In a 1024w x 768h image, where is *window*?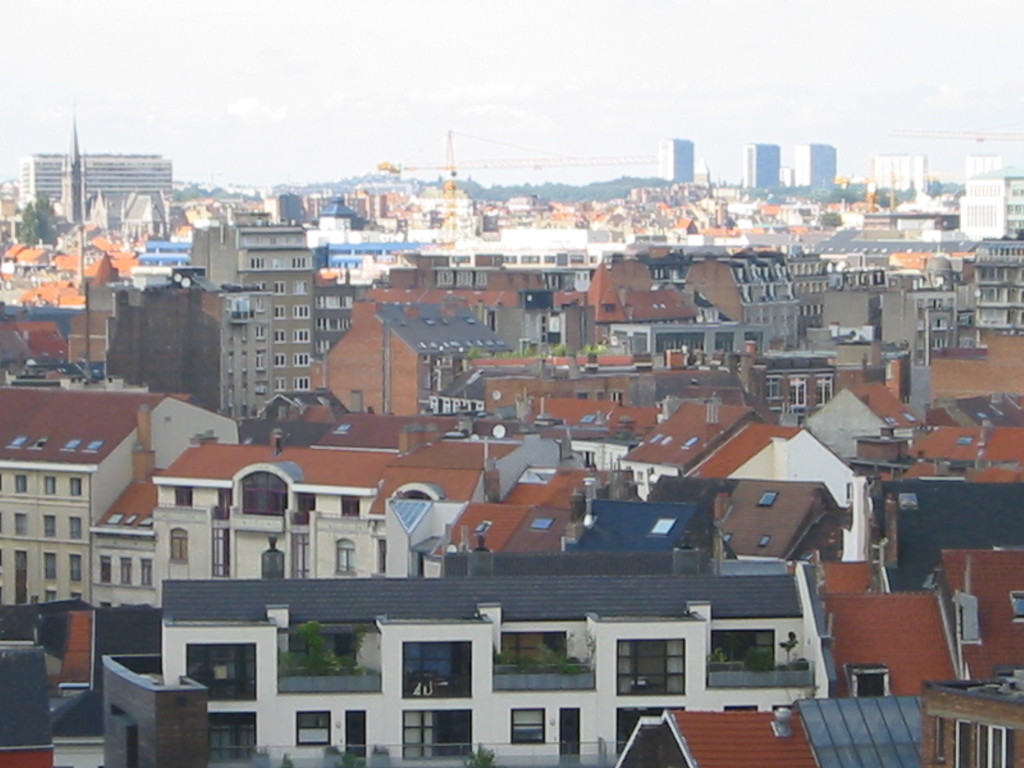
{"x1": 253, "y1": 355, "x2": 266, "y2": 369}.
